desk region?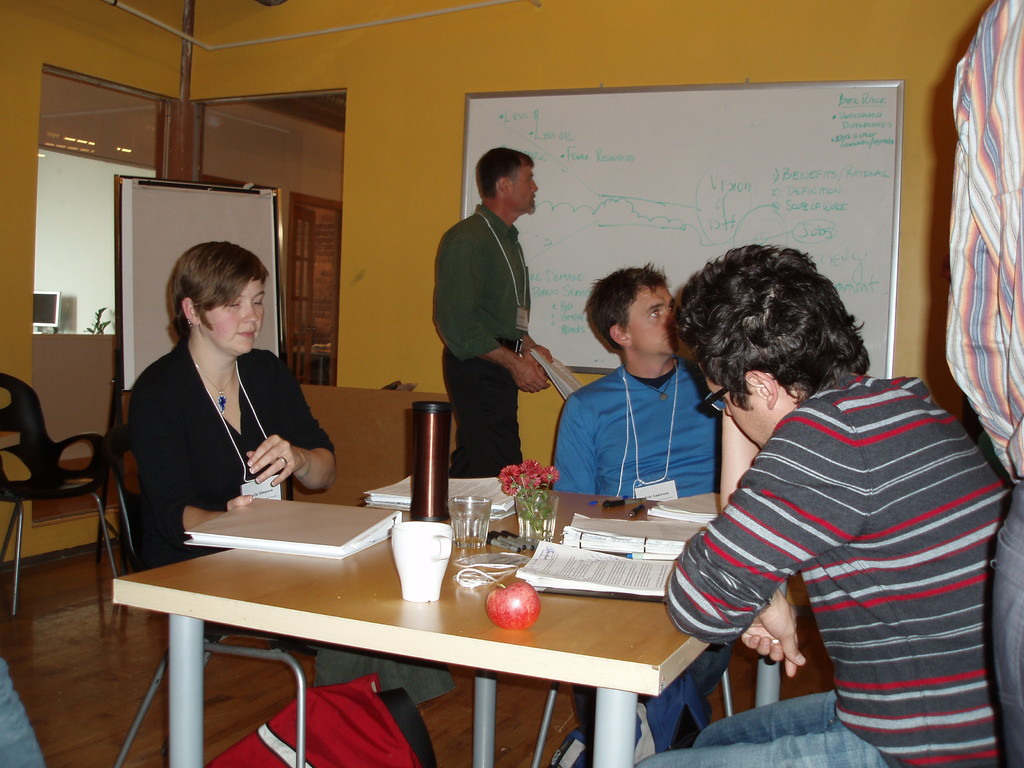
[111, 490, 740, 767]
